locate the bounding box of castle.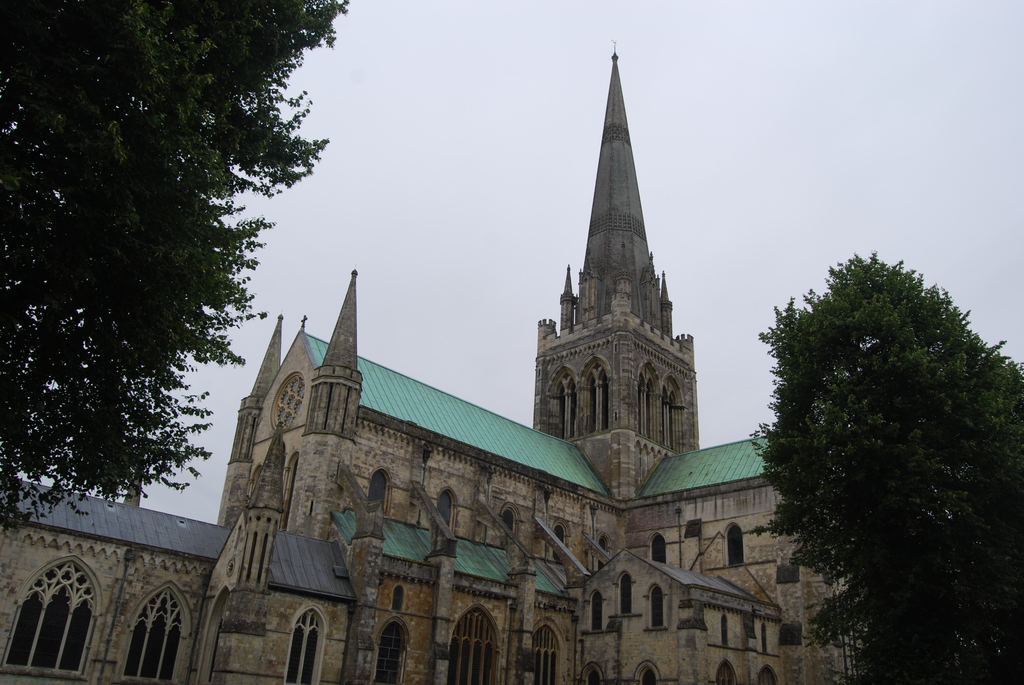
Bounding box: {"x1": 0, "y1": 40, "x2": 874, "y2": 684}.
